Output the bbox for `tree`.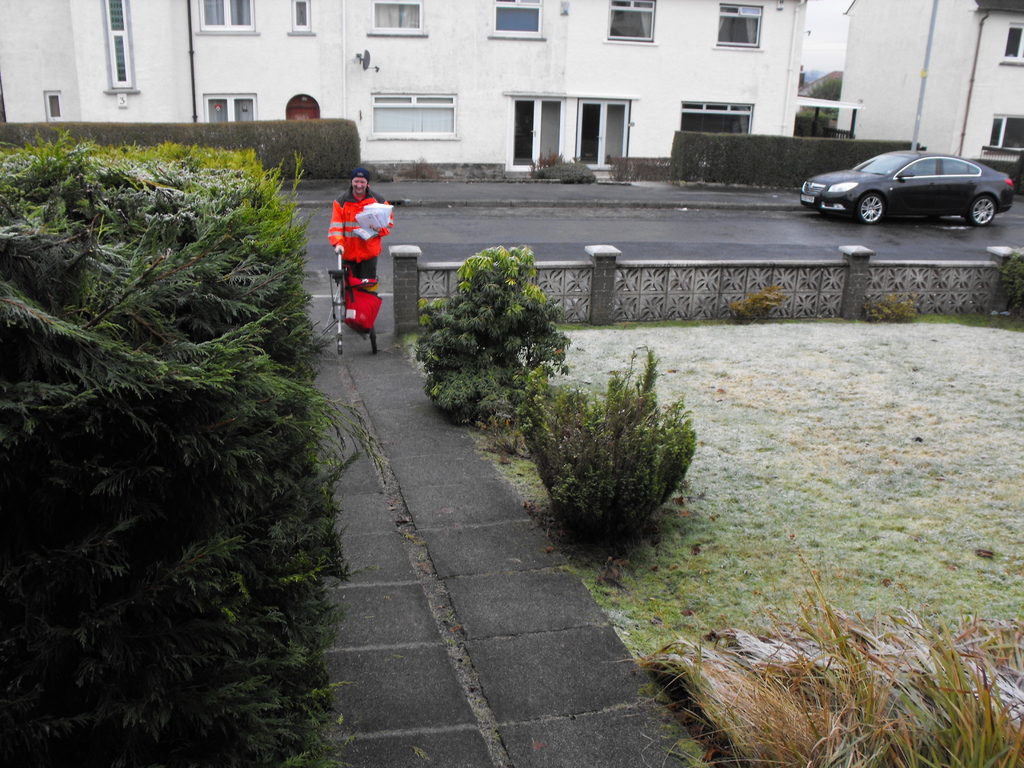
525, 343, 703, 549.
